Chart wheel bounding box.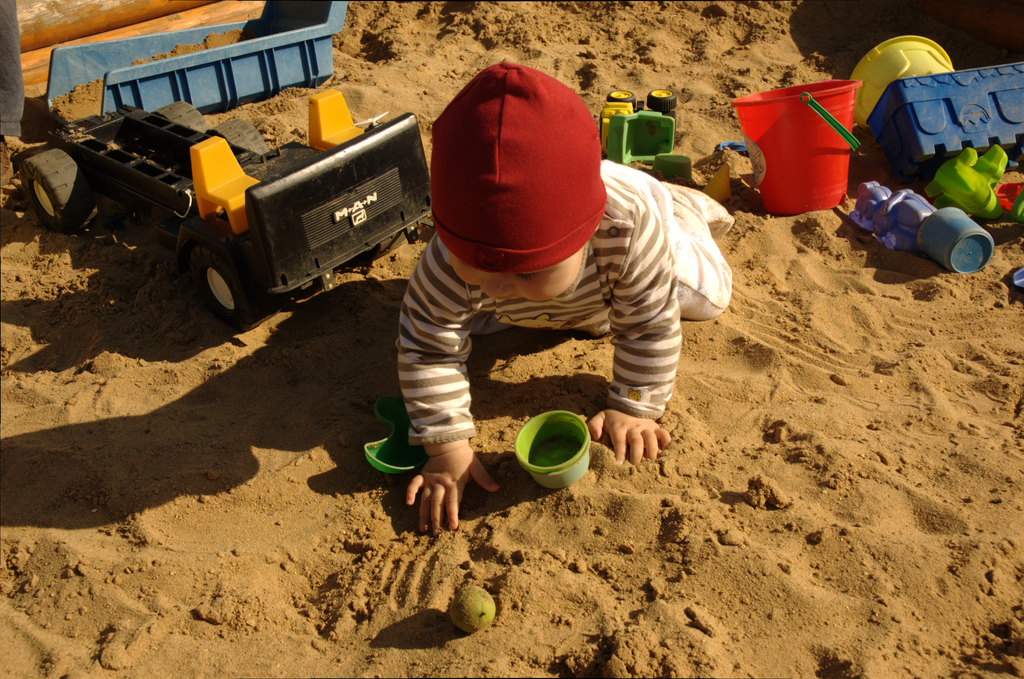
Charted: pyautogui.locateOnScreen(358, 225, 408, 258).
